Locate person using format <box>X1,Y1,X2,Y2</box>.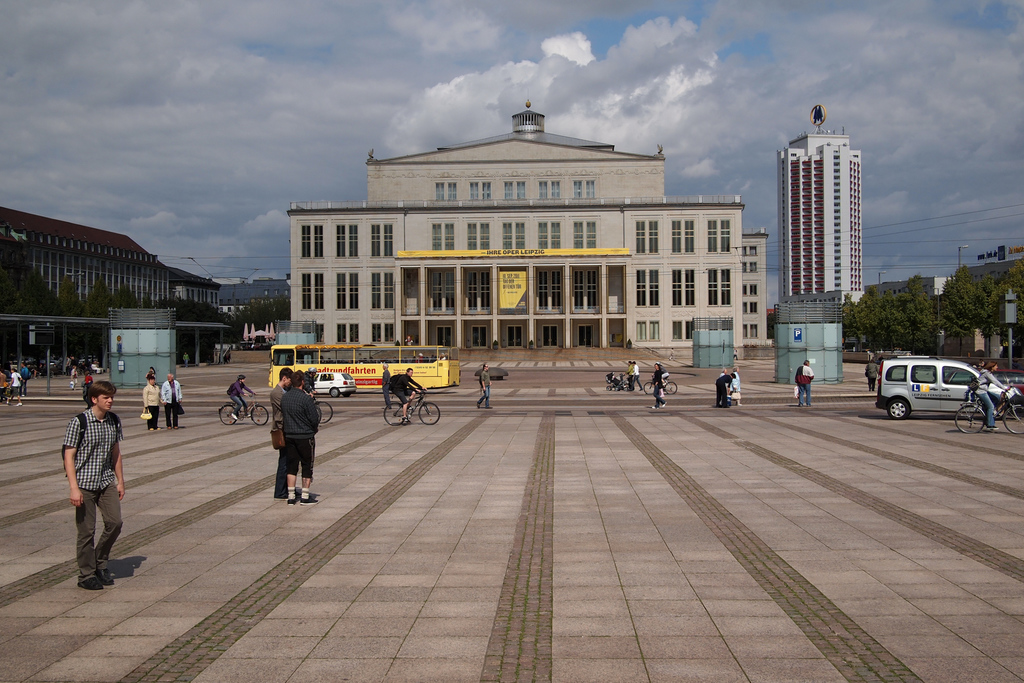
<box>863,358,882,393</box>.
